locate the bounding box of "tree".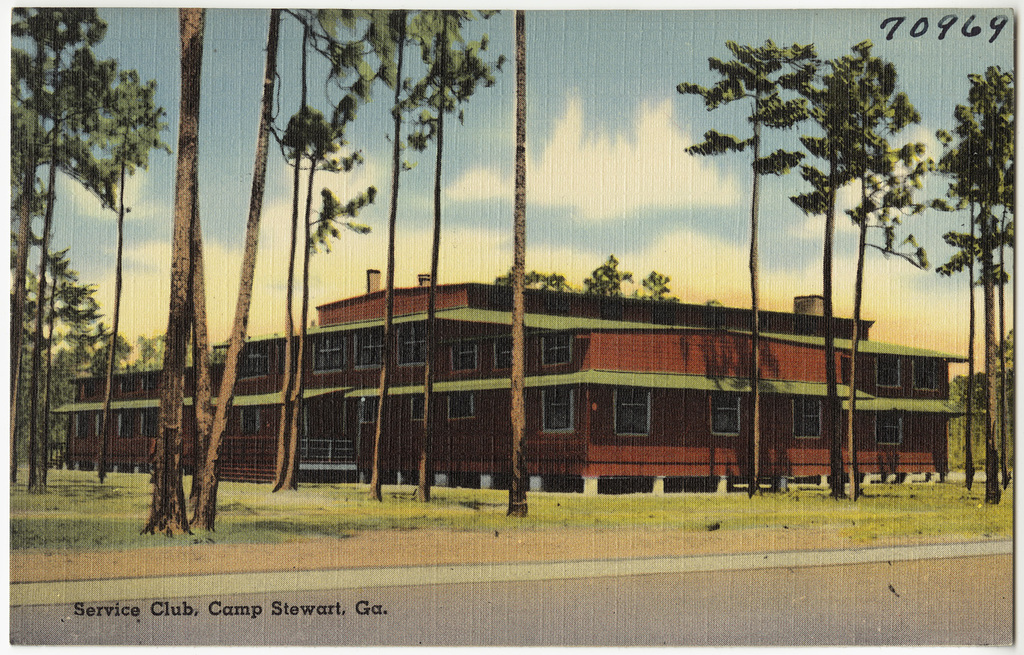
Bounding box: {"x1": 532, "y1": 248, "x2": 719, "y2": 305}.
